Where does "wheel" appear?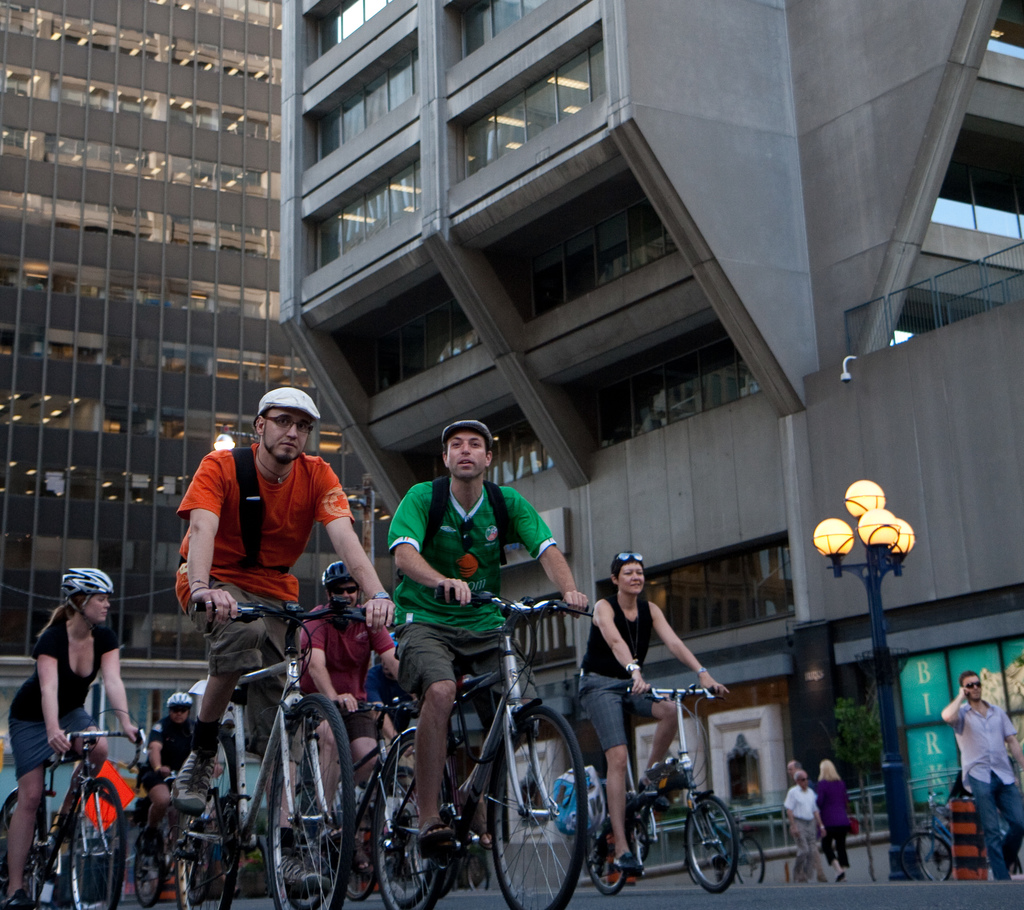
Appears at detection(68, 778, 126, 909).
